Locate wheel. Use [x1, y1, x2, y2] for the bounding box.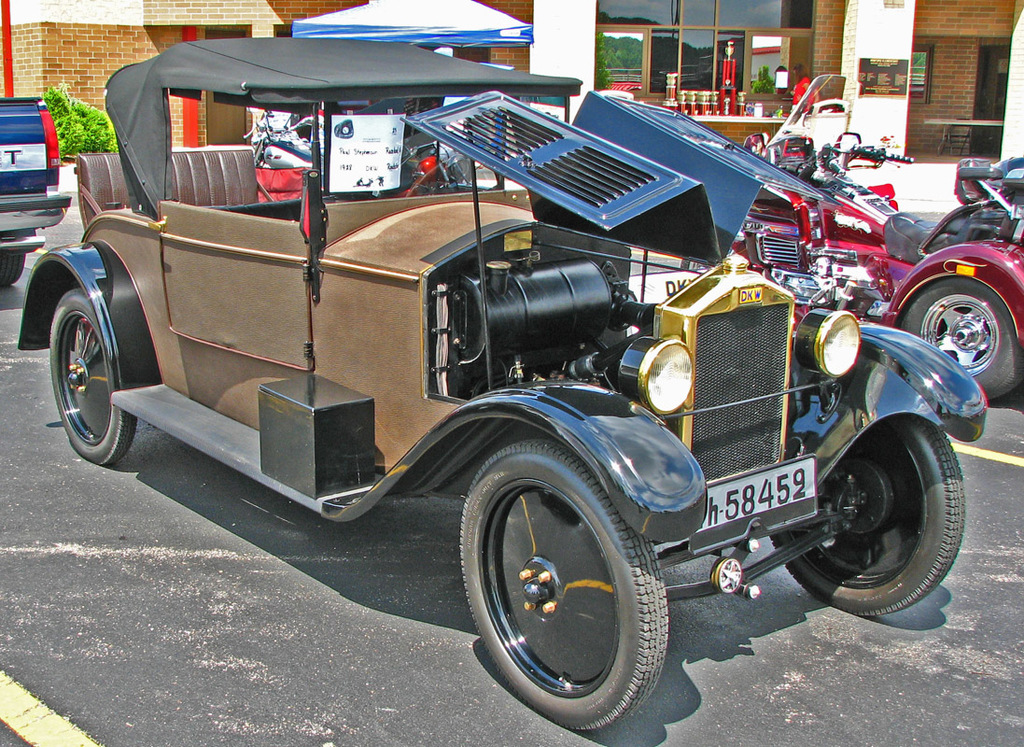
[50, 289, 135, 465].
